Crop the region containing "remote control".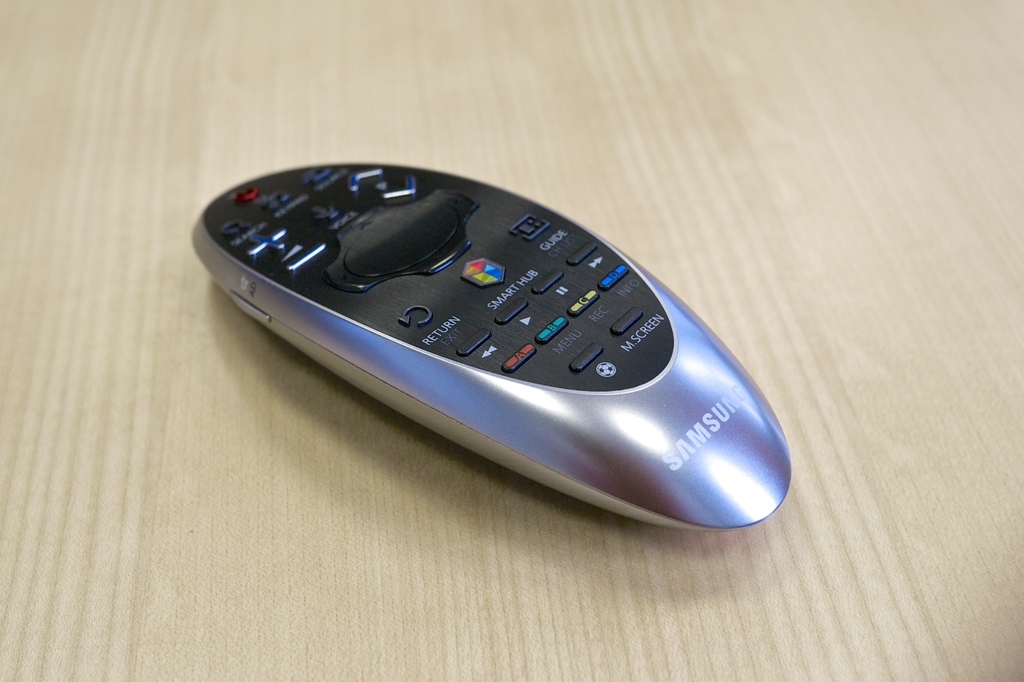
Crop region: crop(188, 159, 790, 528).
